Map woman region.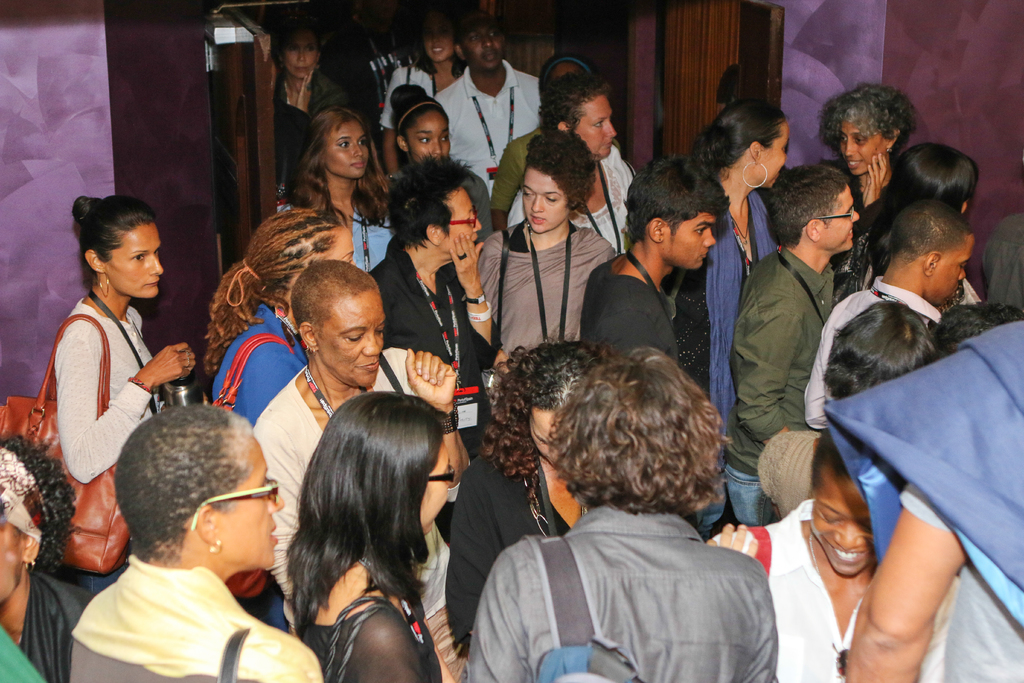
Mapped to (x1=815, y1=79, x2=911, y2=210).
